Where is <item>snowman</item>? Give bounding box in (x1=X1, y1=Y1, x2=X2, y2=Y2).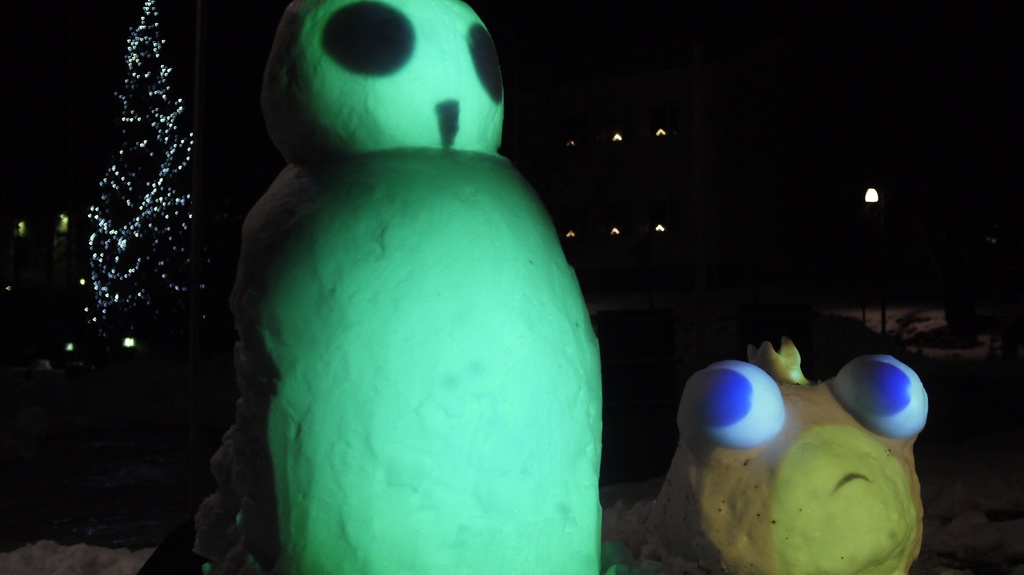
(x1=211, y1=0, x2=631, y2=569).
